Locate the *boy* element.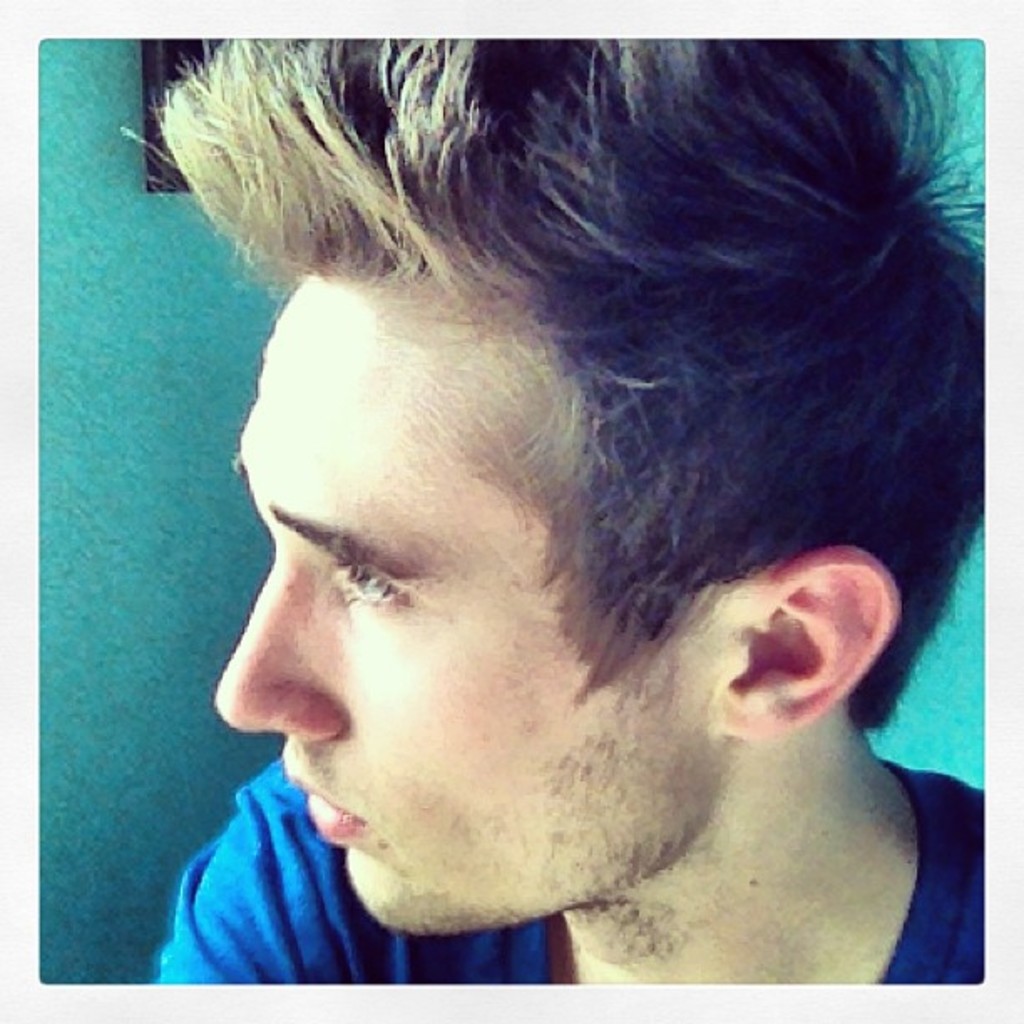
Element bbox: x1=149, y1=32, x2=979, y2=977.
